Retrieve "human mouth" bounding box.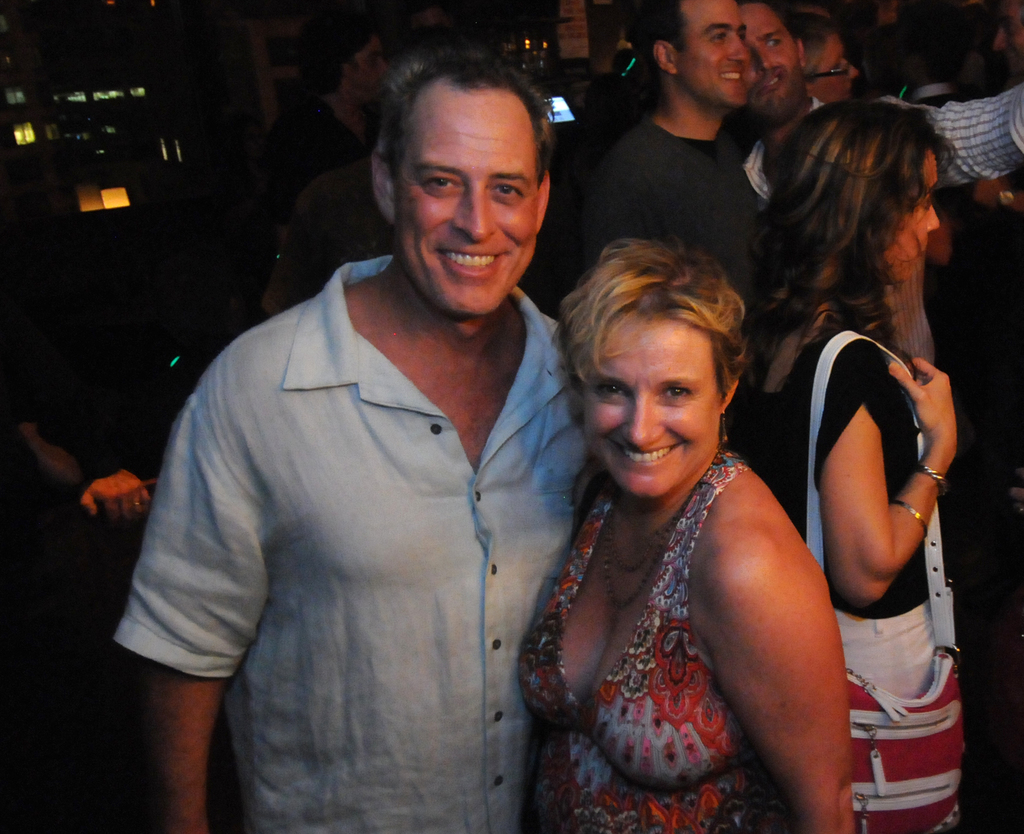
Bounding box: Rect(755, 67, 789, 99).
